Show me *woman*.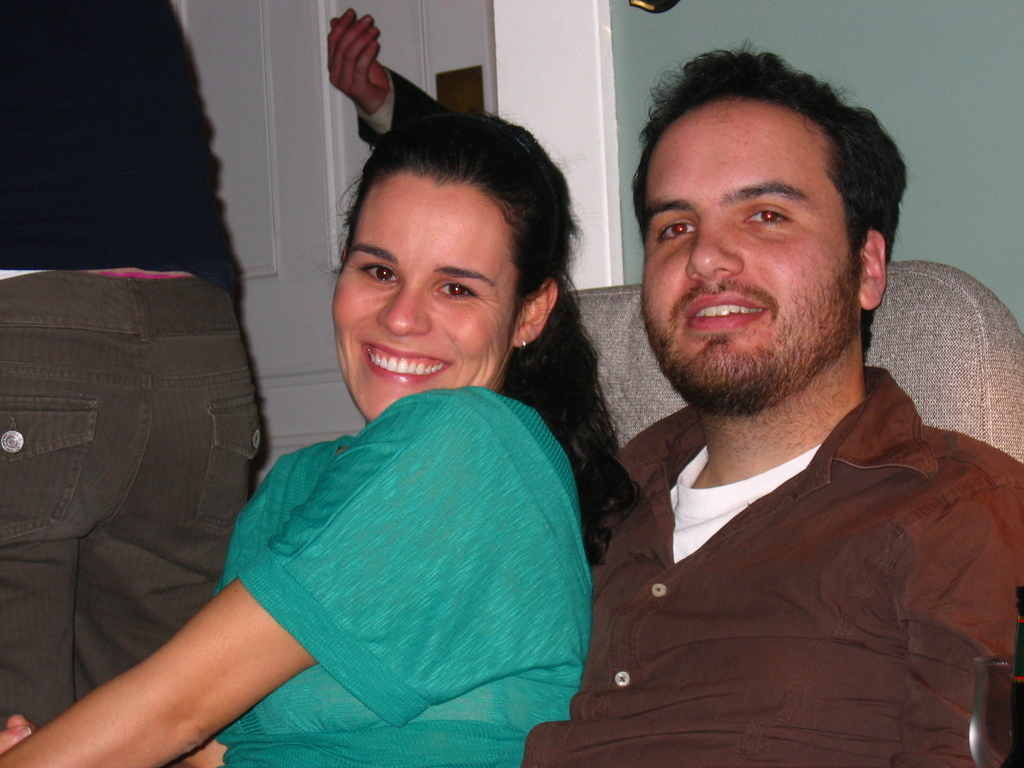
*woman* is here: l=0, t=109, r=649, b=767.
